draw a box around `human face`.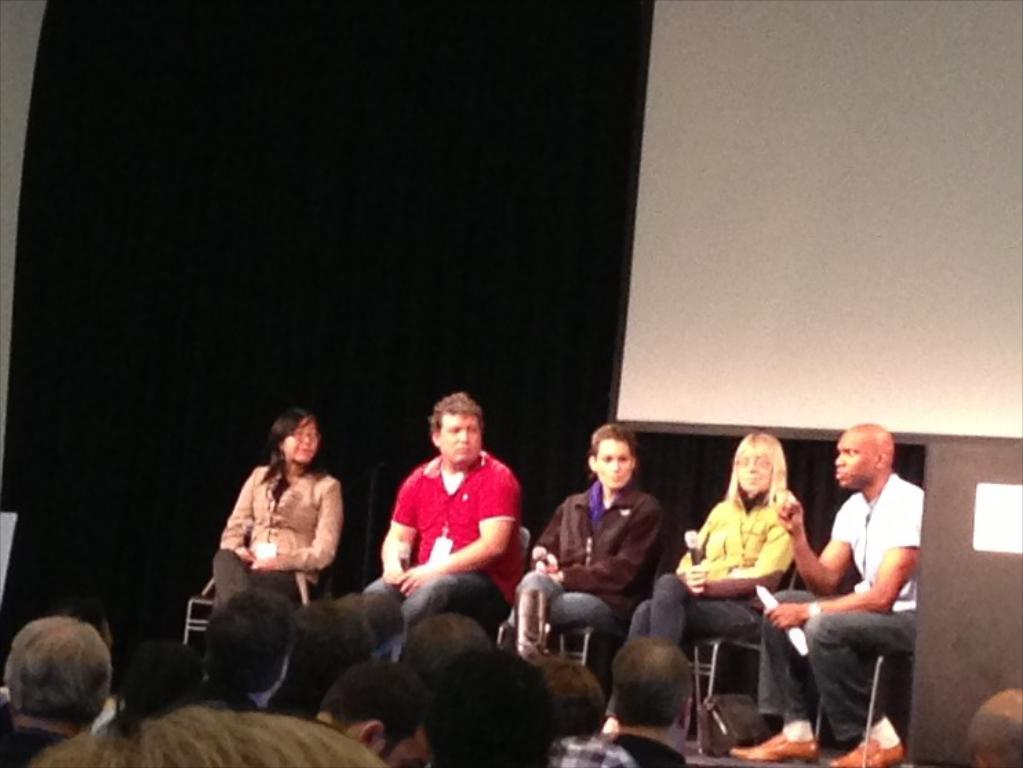
l=733, t=451, r=767, b=498.
